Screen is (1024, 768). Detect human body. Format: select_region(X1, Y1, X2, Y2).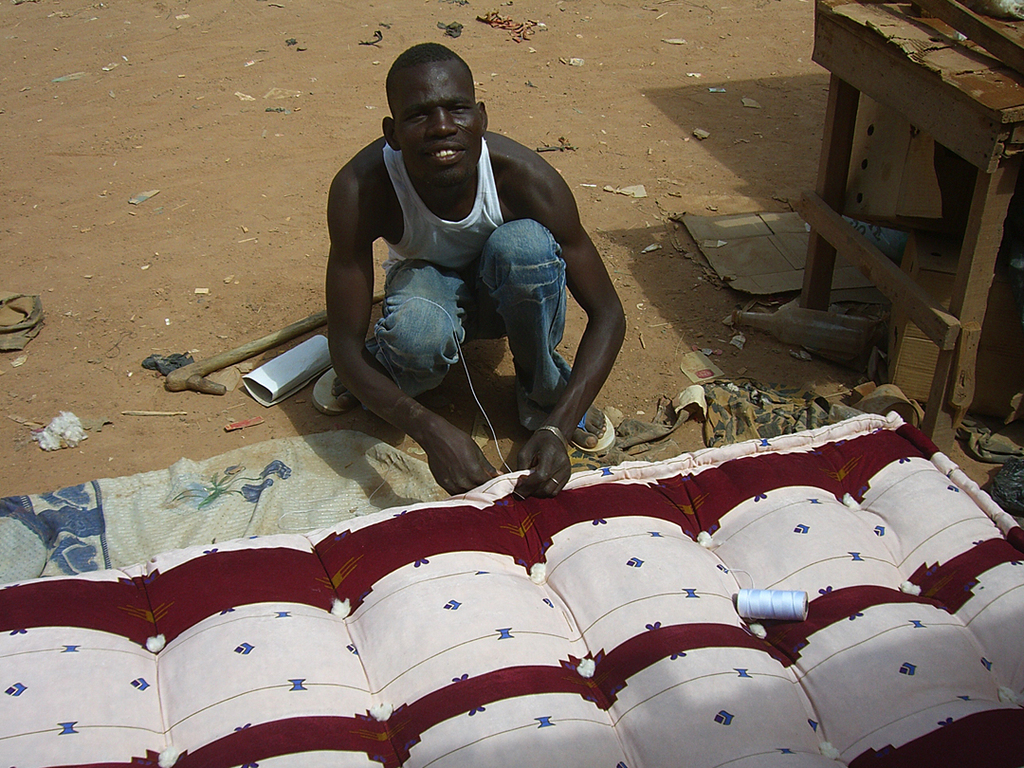
select_region(314, 79, 626, 502).
